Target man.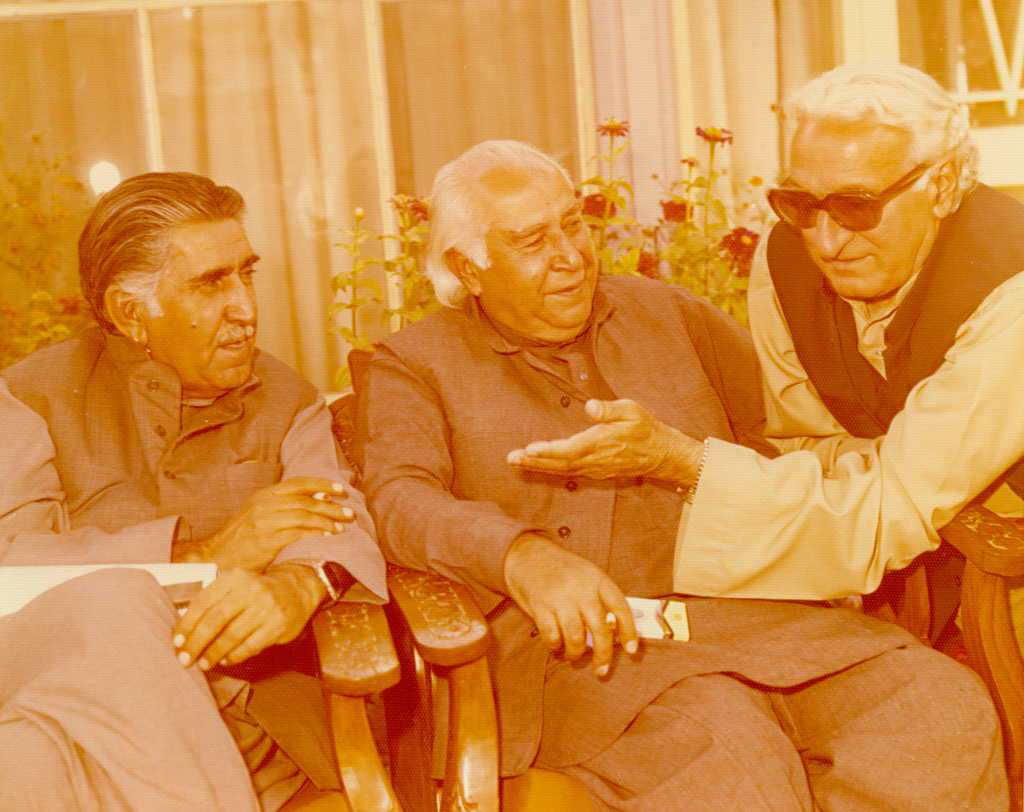
Target region: [506, 55, 1023, 646].
